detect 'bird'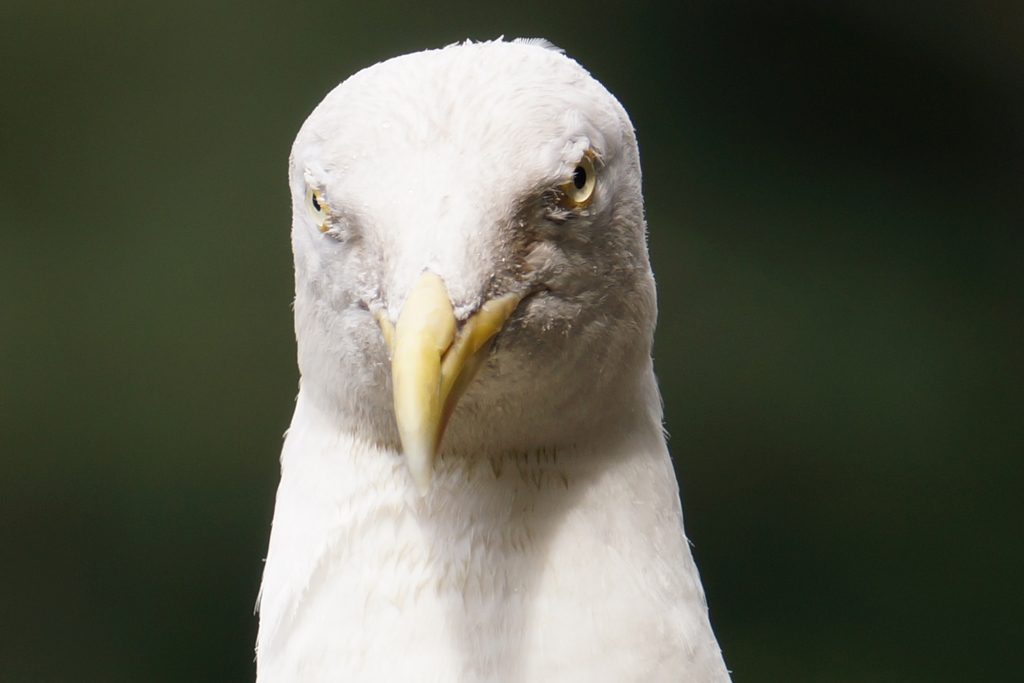
[left=250, top=49, right=739, bottom=659]
